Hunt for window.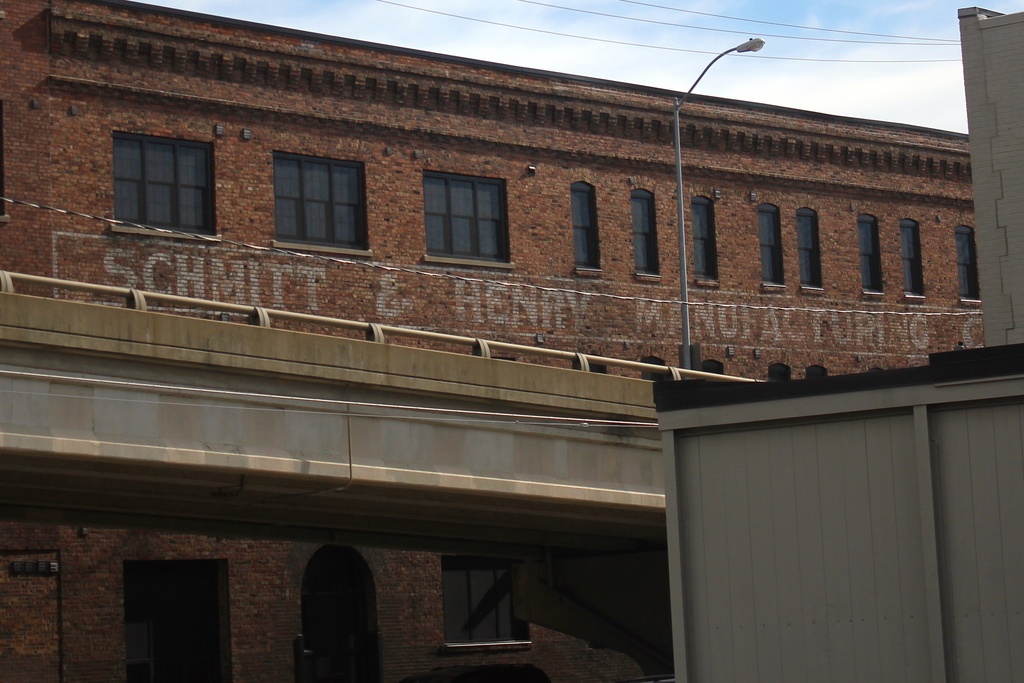
Hunted down at box=[956, 226, 979, 304].
